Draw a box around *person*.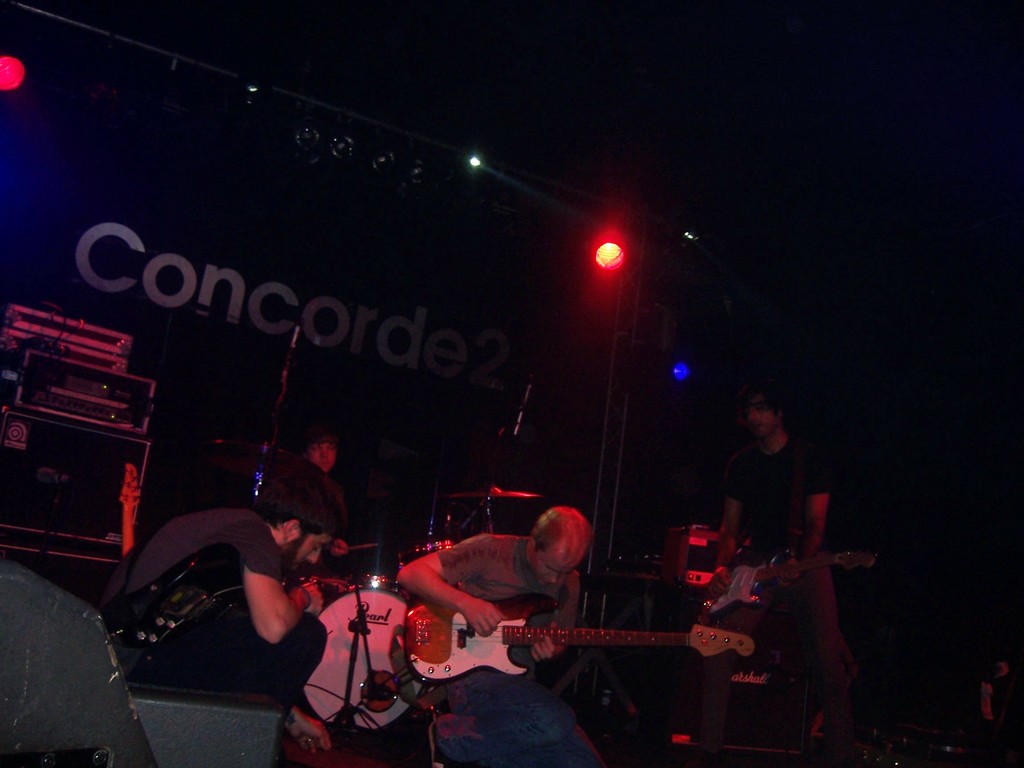
select_region(702, 401, 831, 571).
